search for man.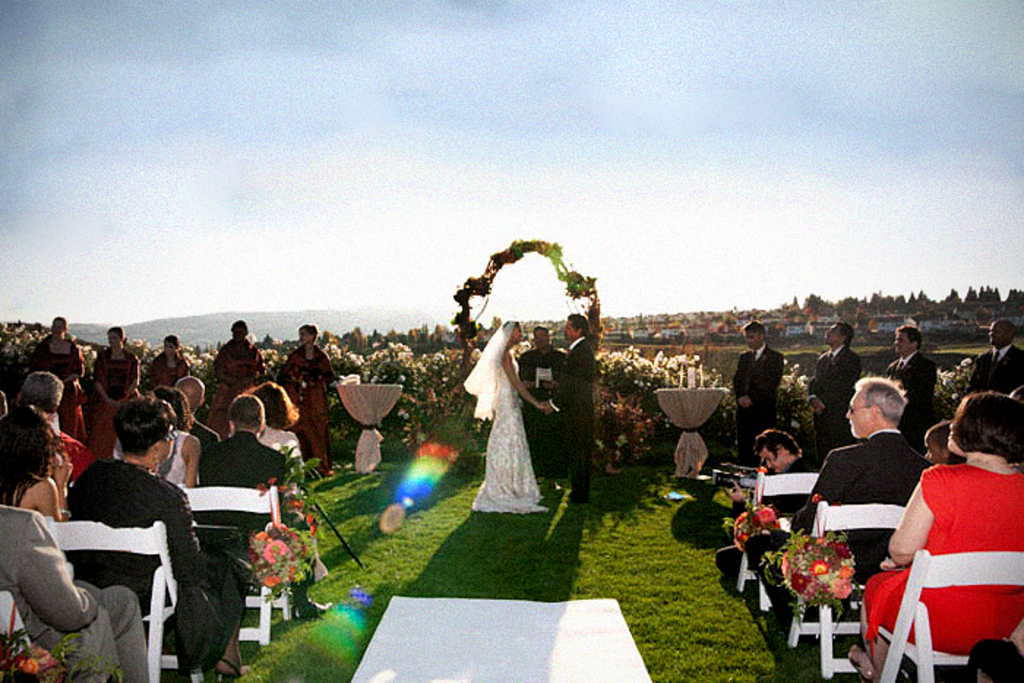
Found at region(884, 325, 939, 440).
